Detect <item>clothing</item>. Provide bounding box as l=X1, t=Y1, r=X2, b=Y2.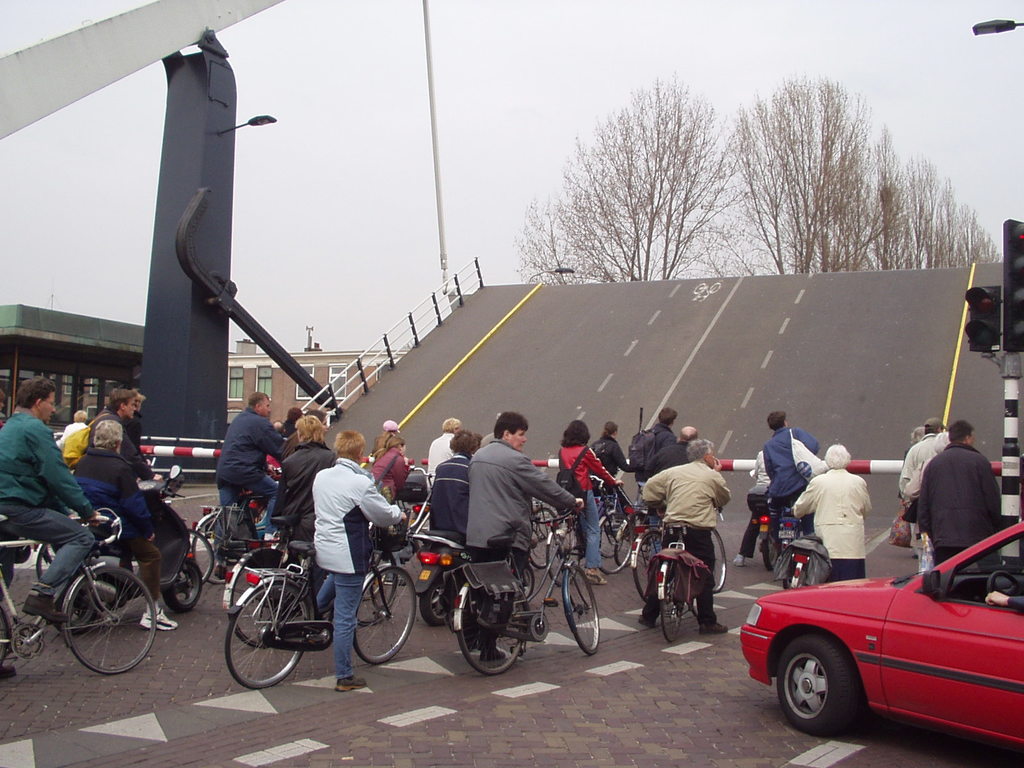
l=427, t=431, r=451, b=477.
